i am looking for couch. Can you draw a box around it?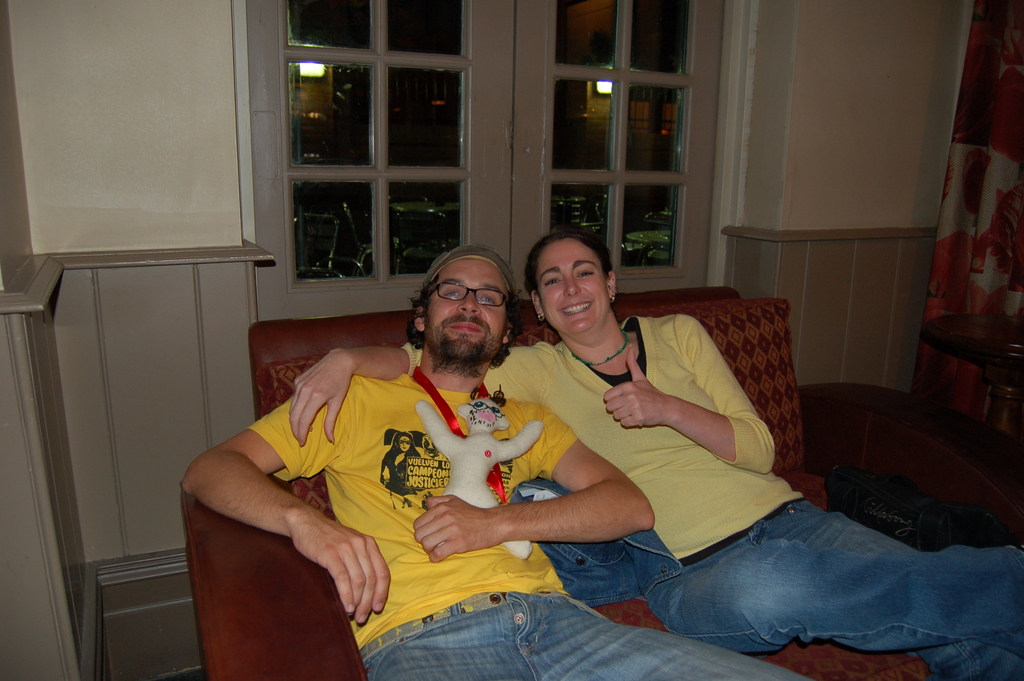
Sure, the bounding box is crop(177, 281, 934, 680).
